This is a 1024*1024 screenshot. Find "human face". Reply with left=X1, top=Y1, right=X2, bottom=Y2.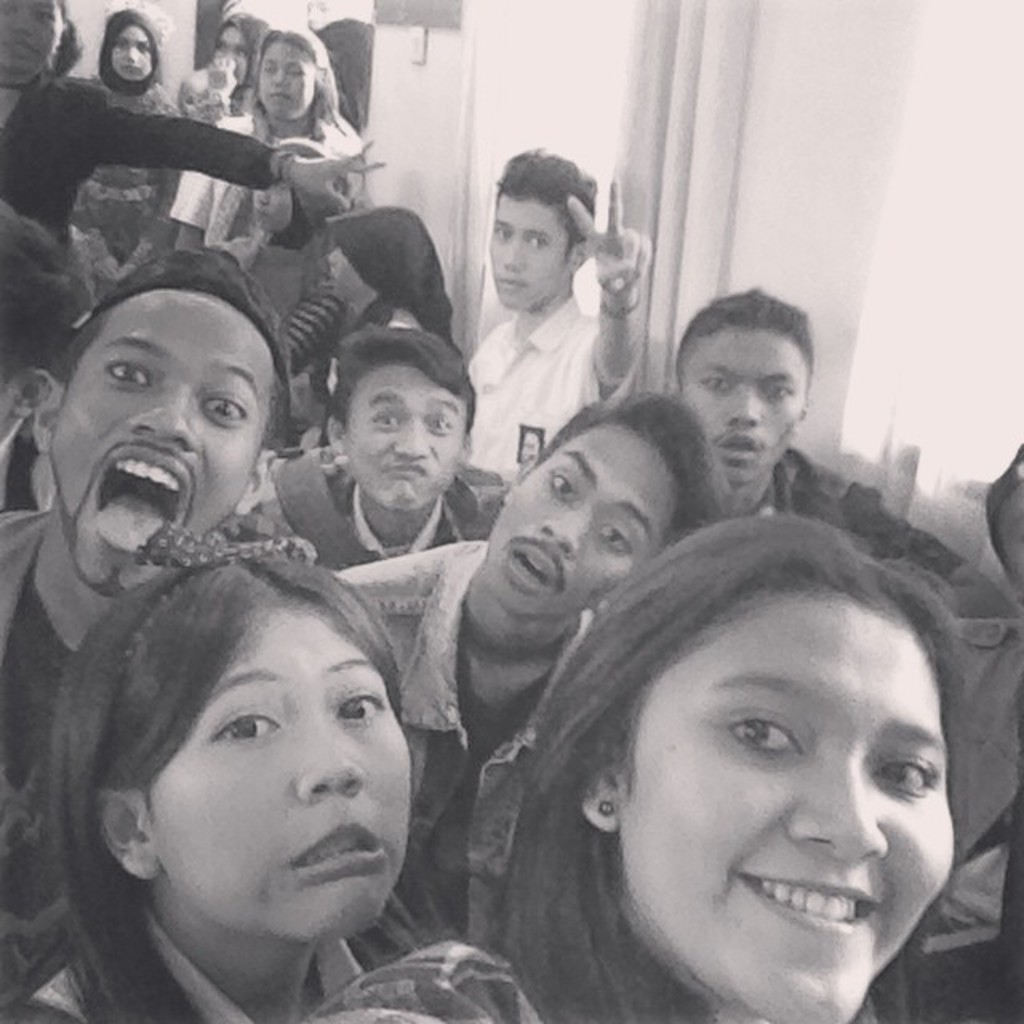
left=344, top=362, right=469, bottom=514.
